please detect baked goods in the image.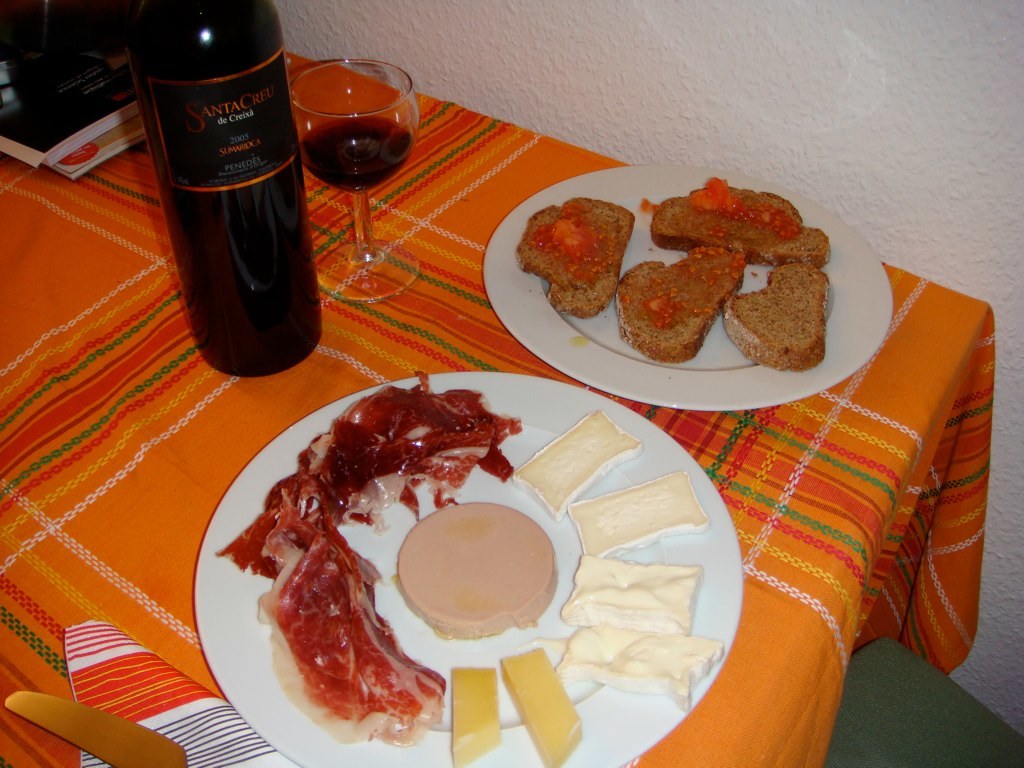
BBox(719, 261, 829, 374).
